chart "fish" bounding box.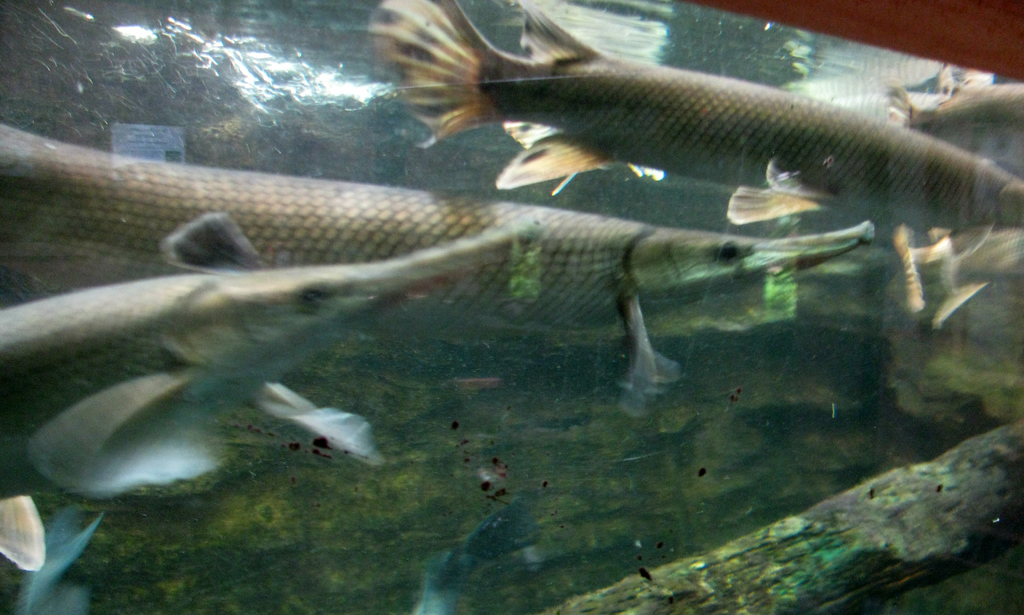
Charted: BBox(488, 70, 943, 197).
